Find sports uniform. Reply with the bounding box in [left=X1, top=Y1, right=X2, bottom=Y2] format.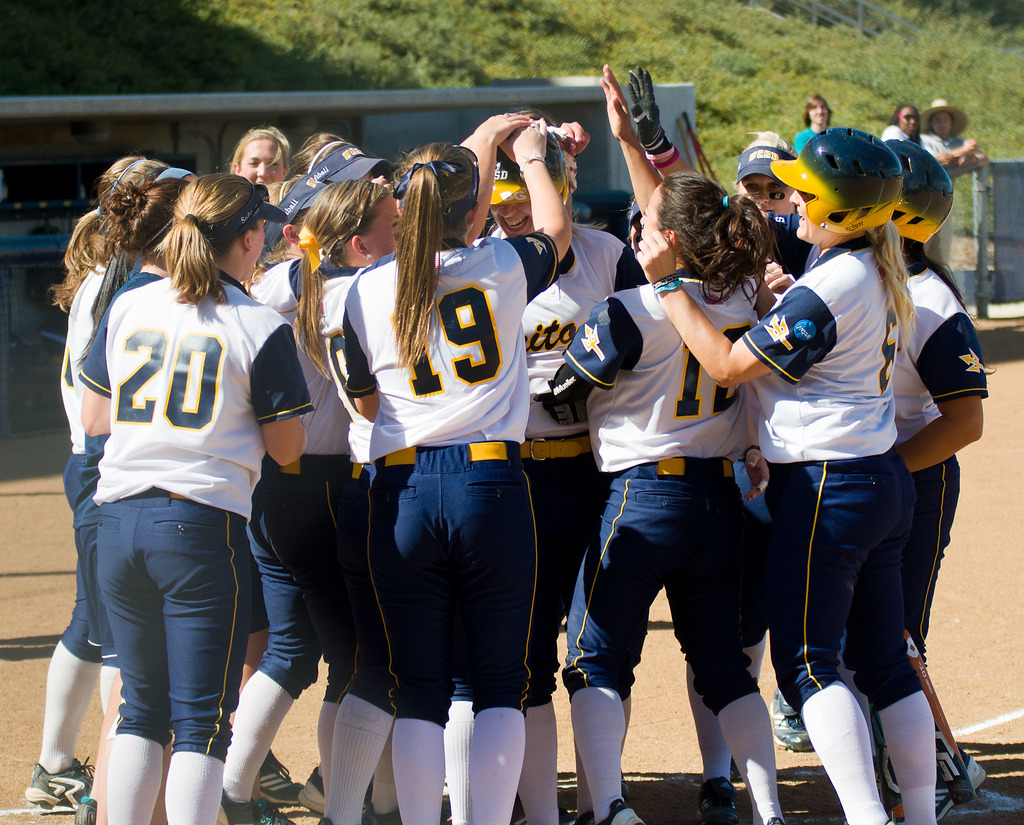
[left=89, top=189, right=315, bottom=824].
